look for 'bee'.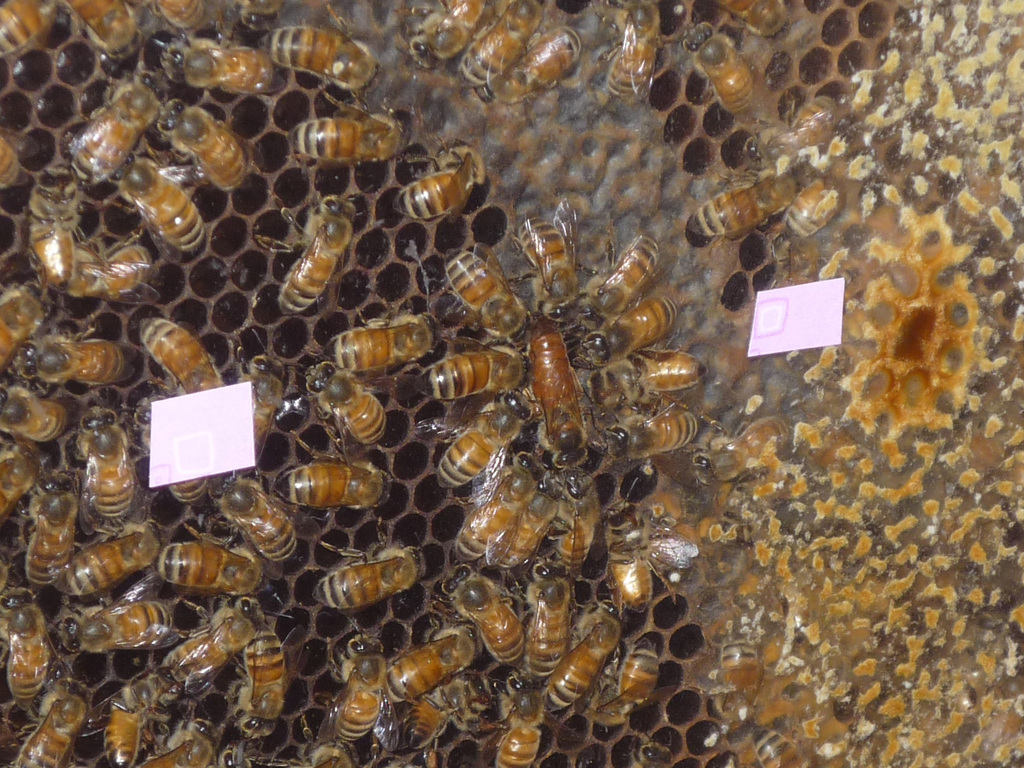
Found: pyautogui.locateOnScreen(49, 575, 180, 644).
